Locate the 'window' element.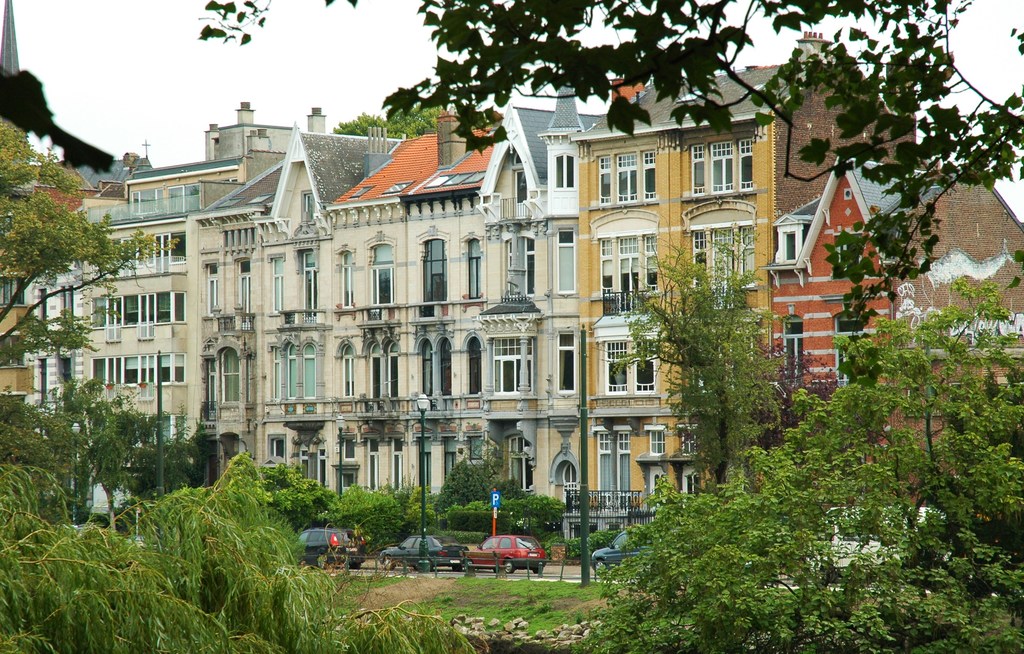
Element bbox: (686,134,756,196).
